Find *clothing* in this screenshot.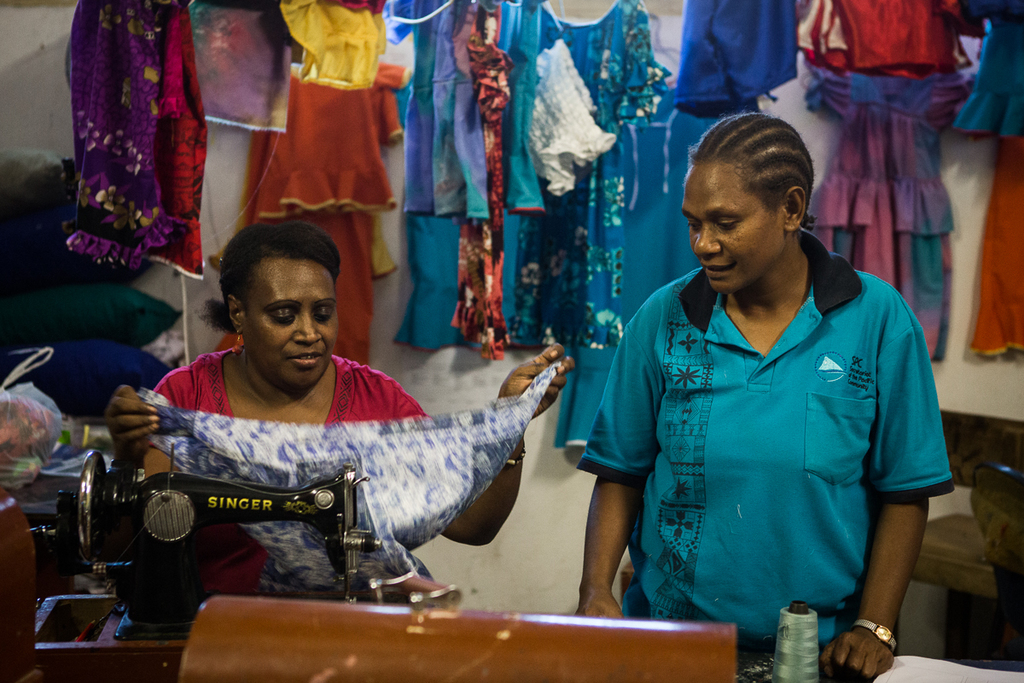
The bounding box for *clothing* is left=967, top=126, right=1023, bottom=353.
